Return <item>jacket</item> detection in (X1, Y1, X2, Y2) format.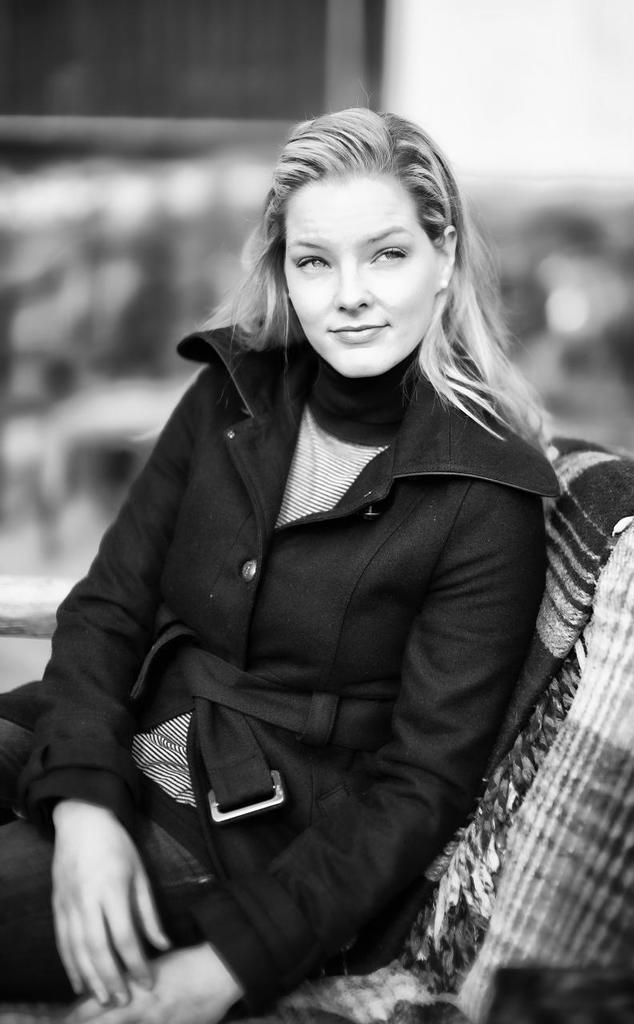
(146, 364, 505, 920).
